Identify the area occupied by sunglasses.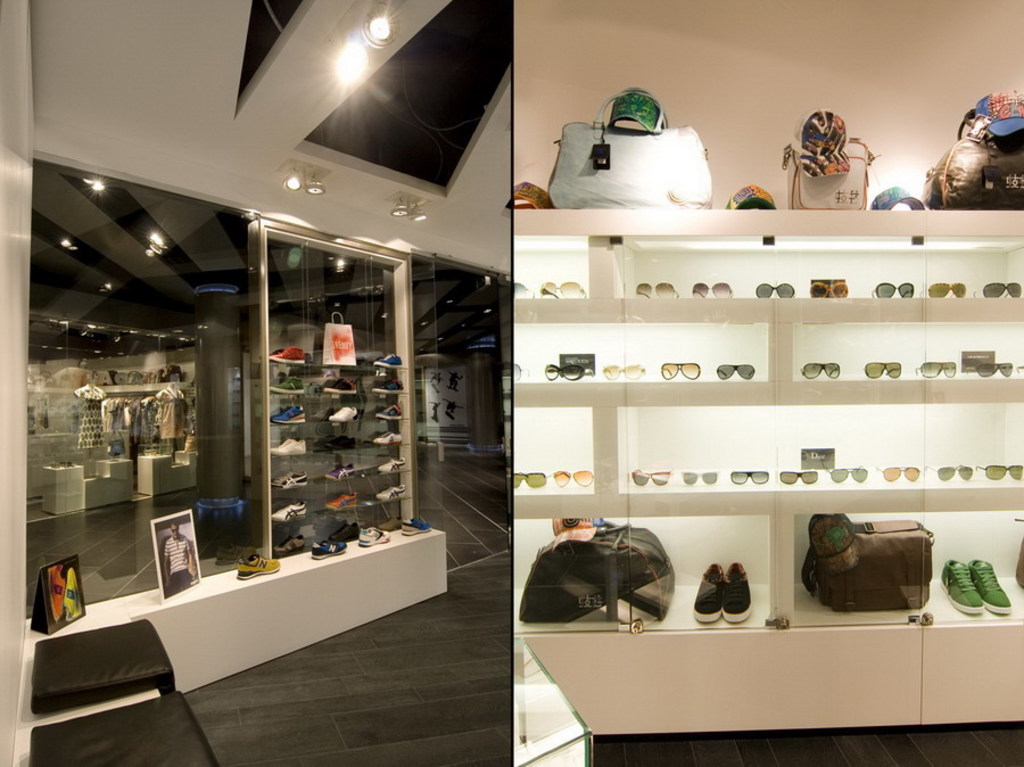
Area: {"left": 510, "top": 277, "right": 536, "bottom": 300}.
